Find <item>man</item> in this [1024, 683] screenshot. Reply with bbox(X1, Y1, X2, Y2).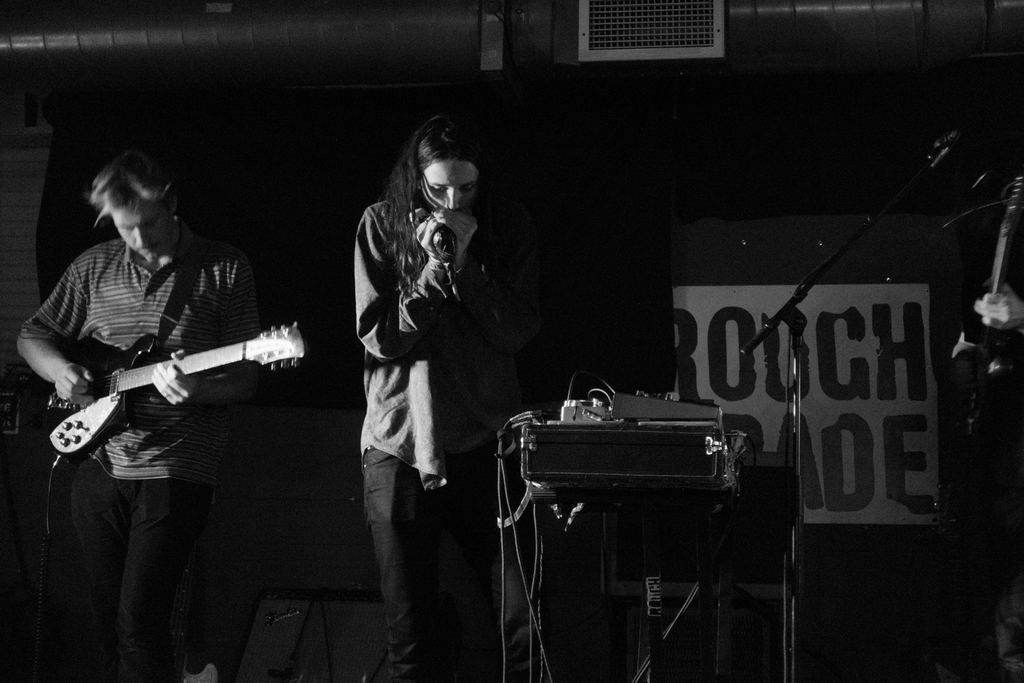
bbox(16, 150, 305, 623).
